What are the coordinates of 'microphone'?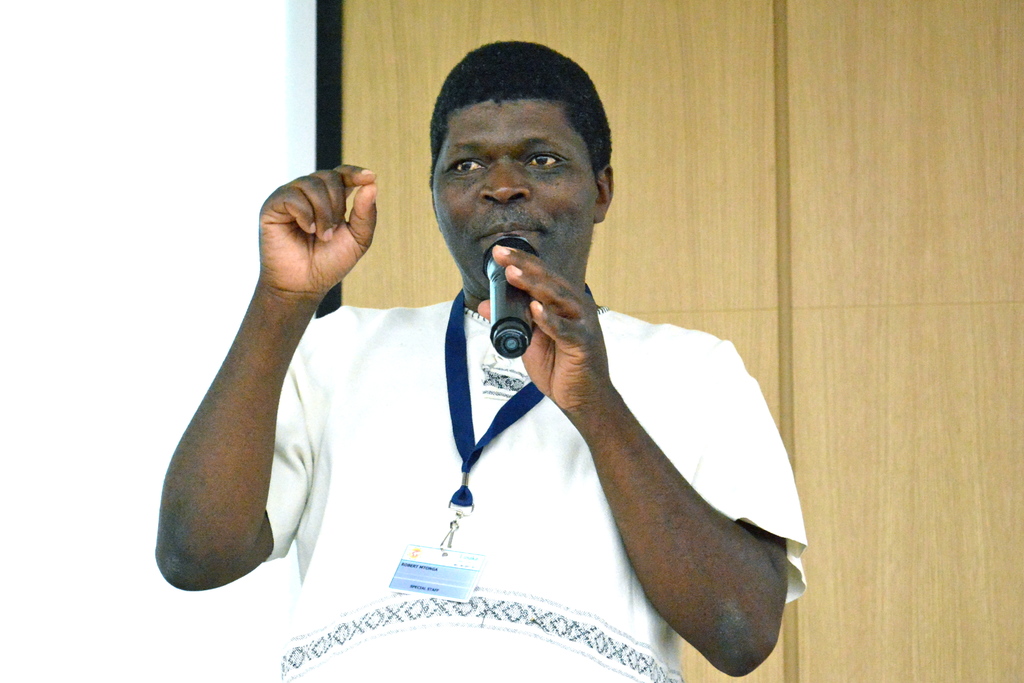
rect(471, 248, 543, 362).
